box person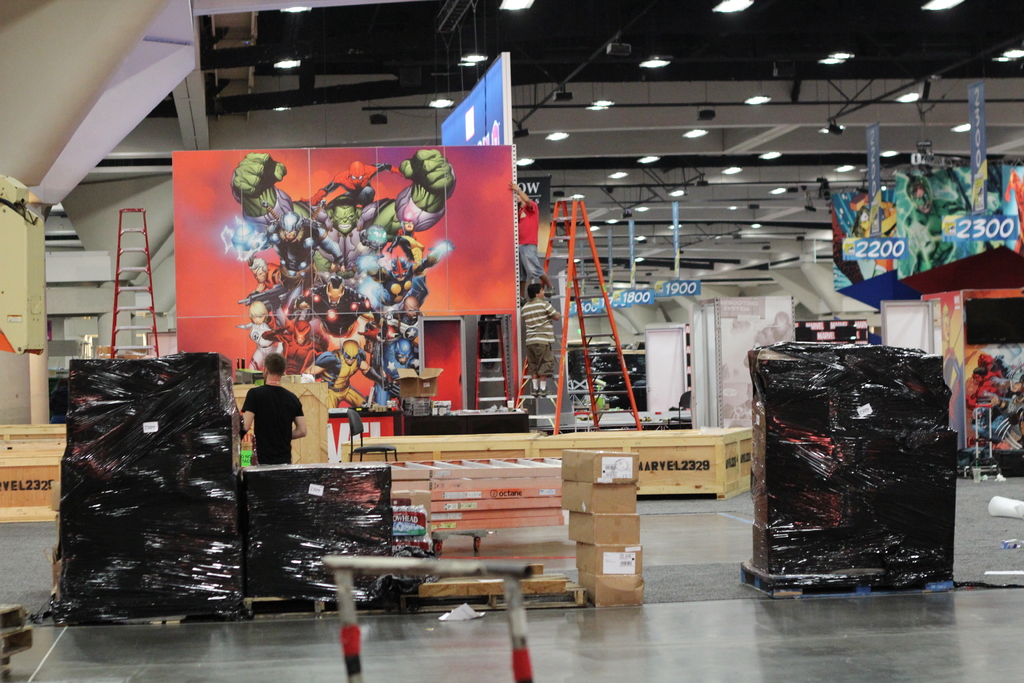
853/195/902/276
